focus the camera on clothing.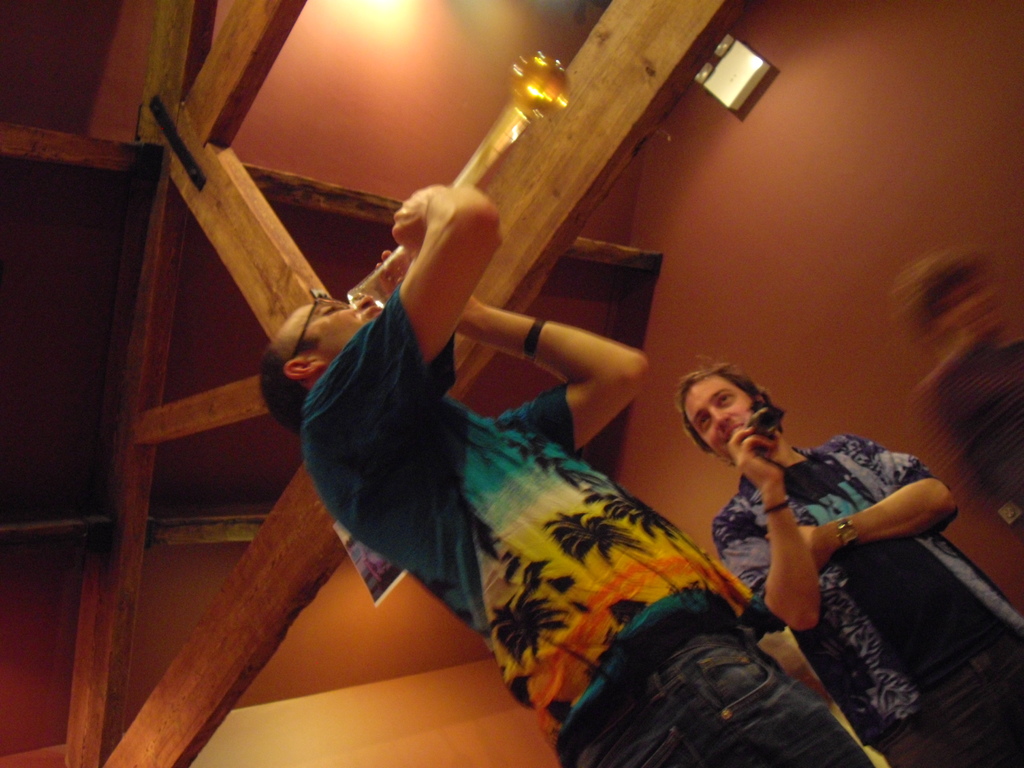
Focus region: [707, 435, 1023, 767].
